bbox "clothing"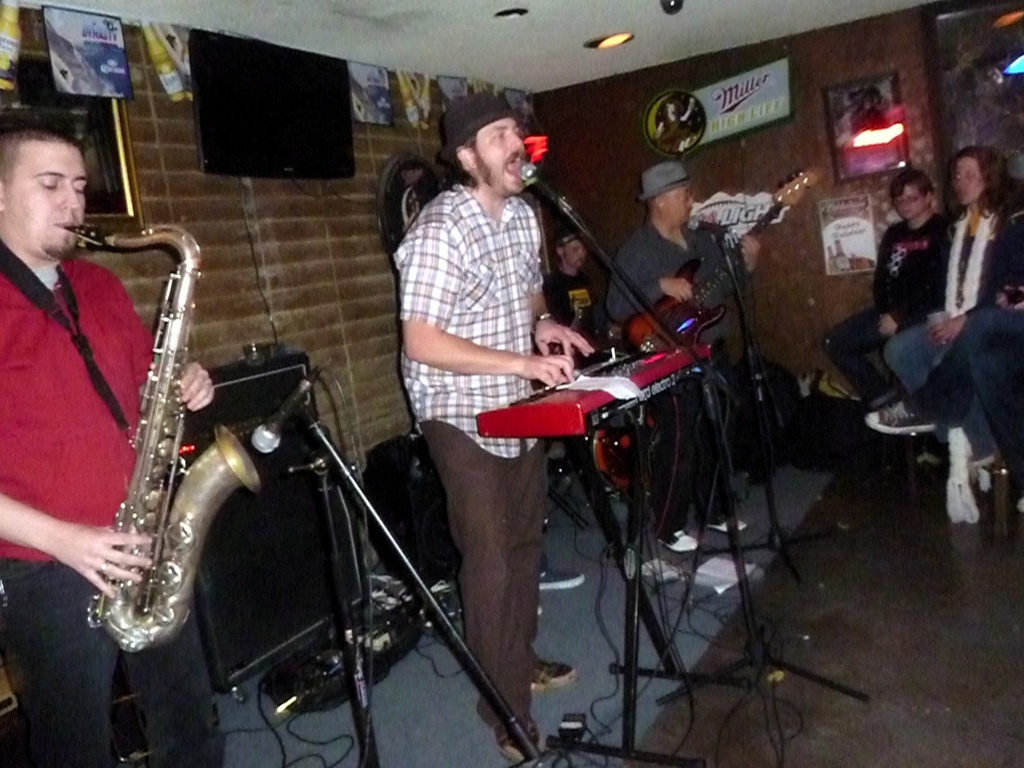
{"x1": 825, "y1": 212, "x2": 953, "y2": 400}
